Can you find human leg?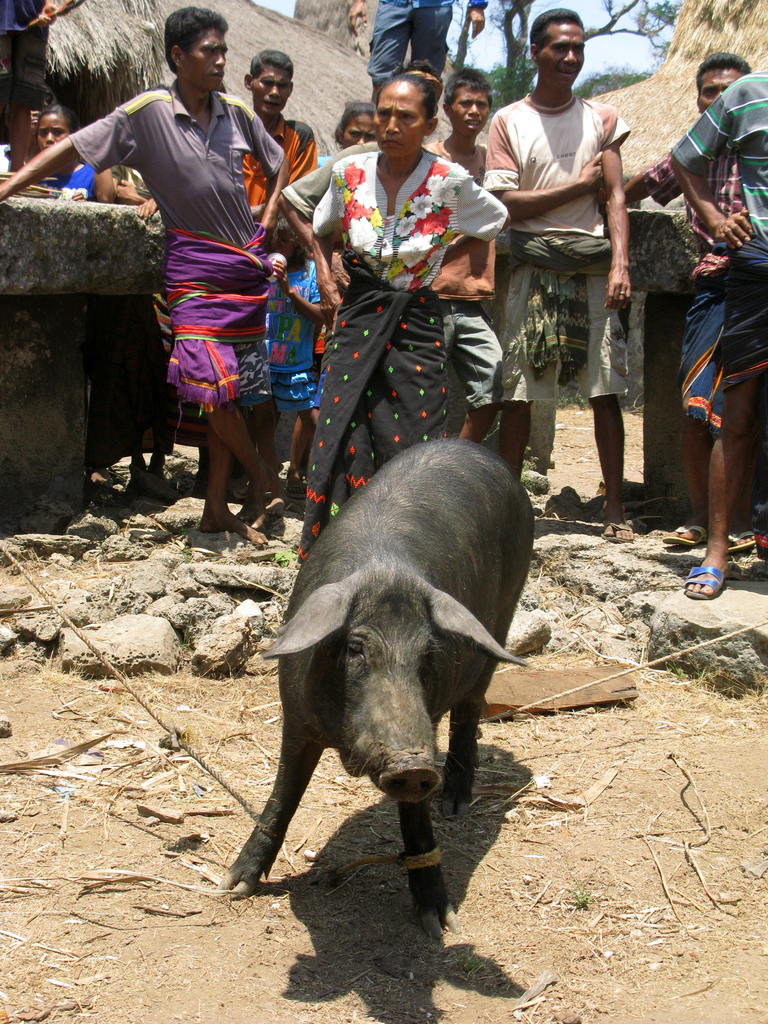
Yes, bounding box: x1=686, y1=374, x2=749, y2=591.
